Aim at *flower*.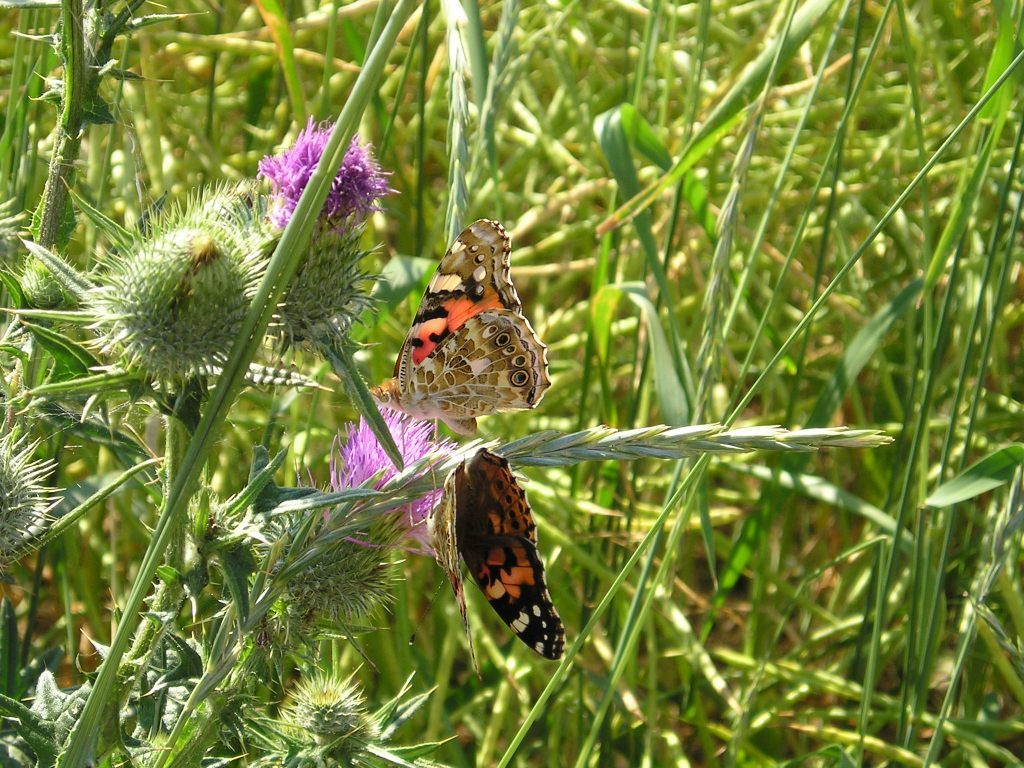
Aimed at region(314, 400, 468, 583).
